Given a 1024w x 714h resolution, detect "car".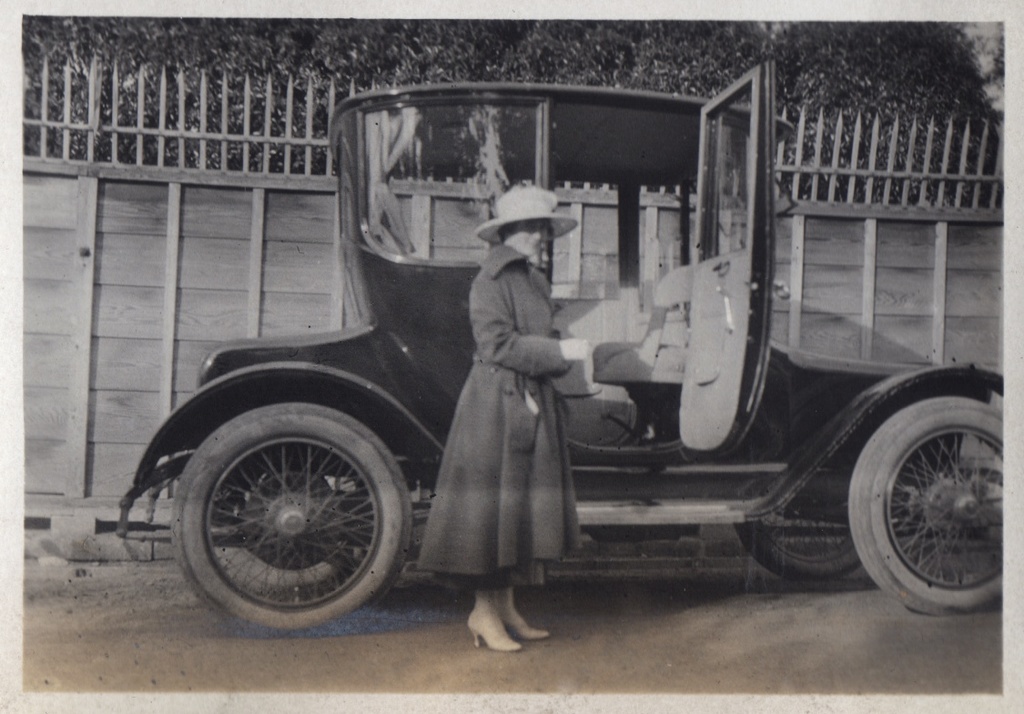
rect(126, 80, 1000, 641).
